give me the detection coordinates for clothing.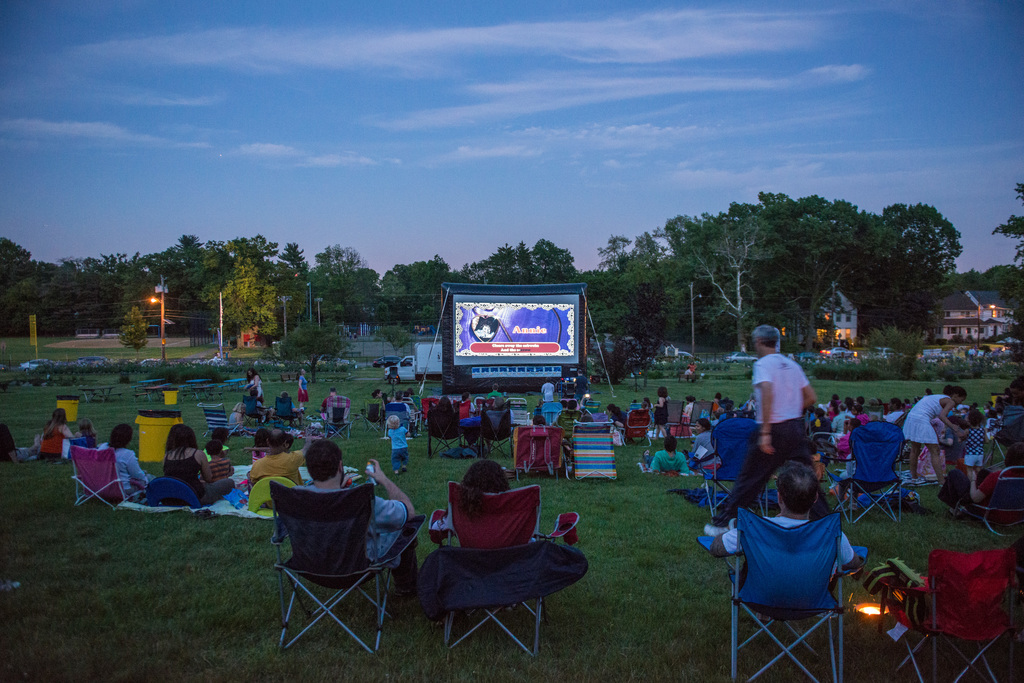
detection(337, 398, 345, 430).
